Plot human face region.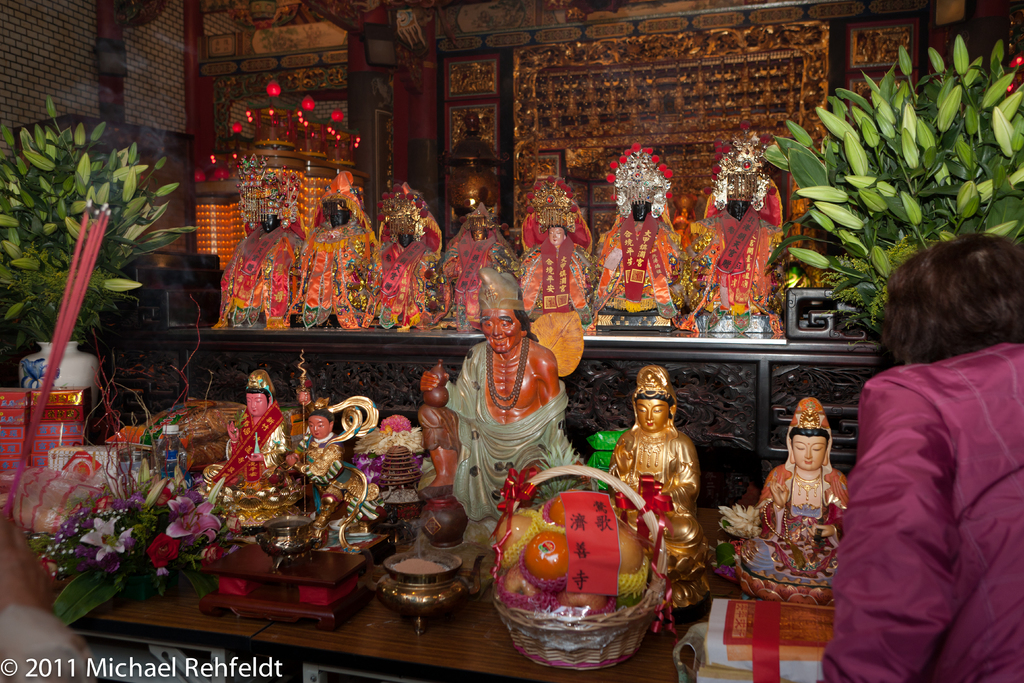
Plotted at x1=550 y1=227 x2=564 y2=248.
